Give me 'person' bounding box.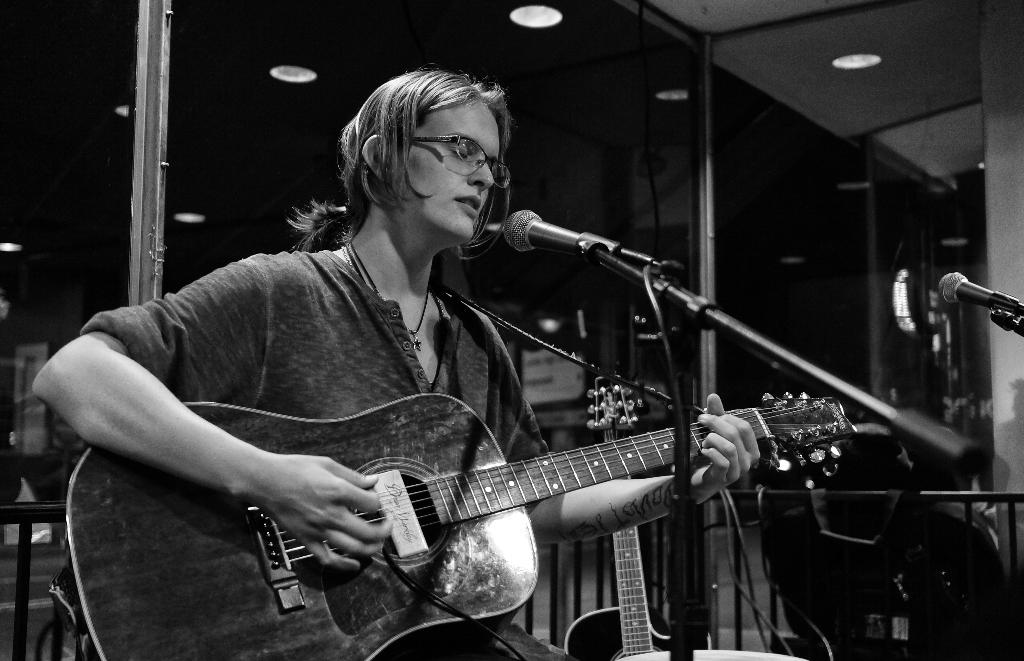
detection(31, 59, 769, 660).
